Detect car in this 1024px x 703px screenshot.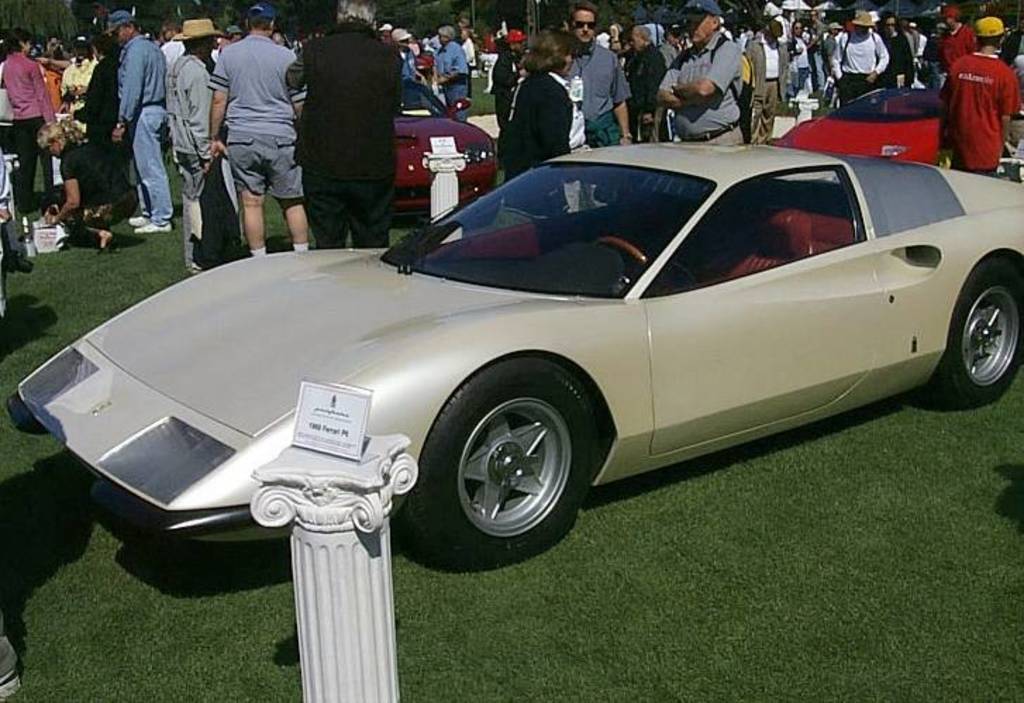
Detection: 397, 79, 500, 221.
